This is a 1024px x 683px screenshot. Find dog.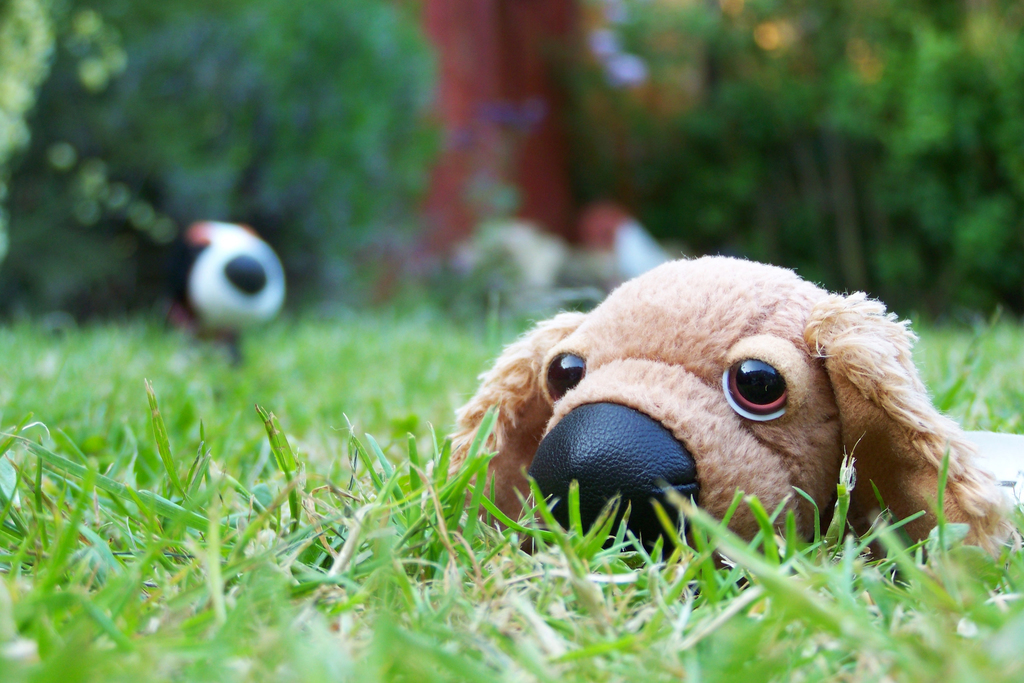
Bounding box: 419/254/1023/609.
